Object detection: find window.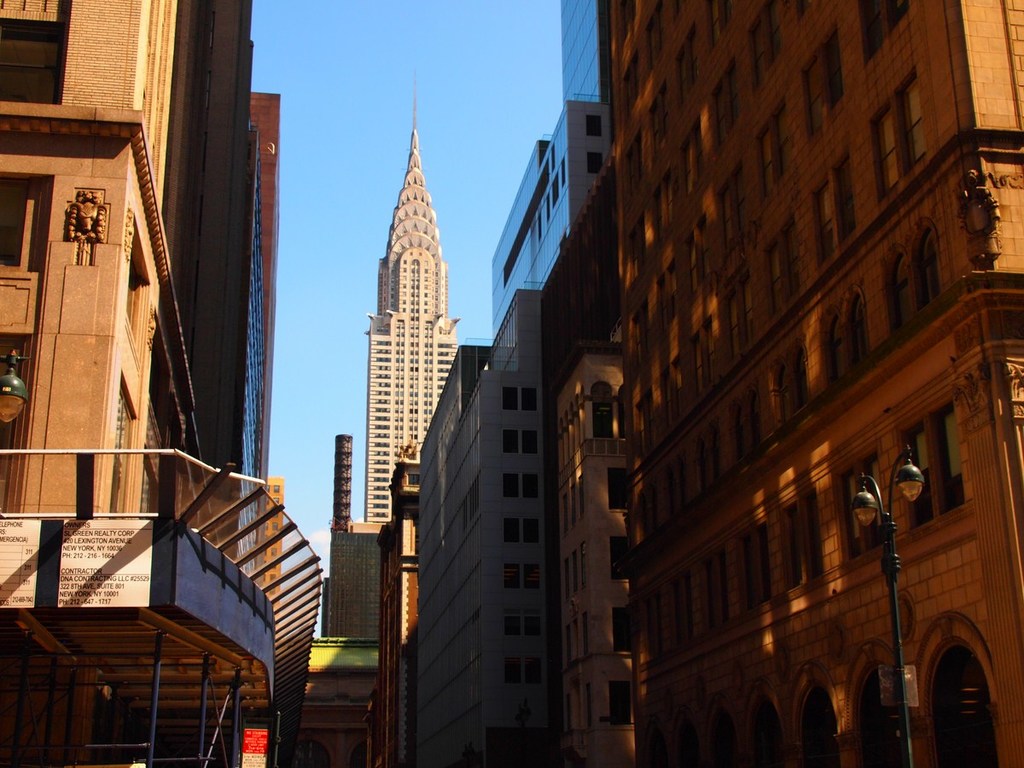
606:679:631:728.
